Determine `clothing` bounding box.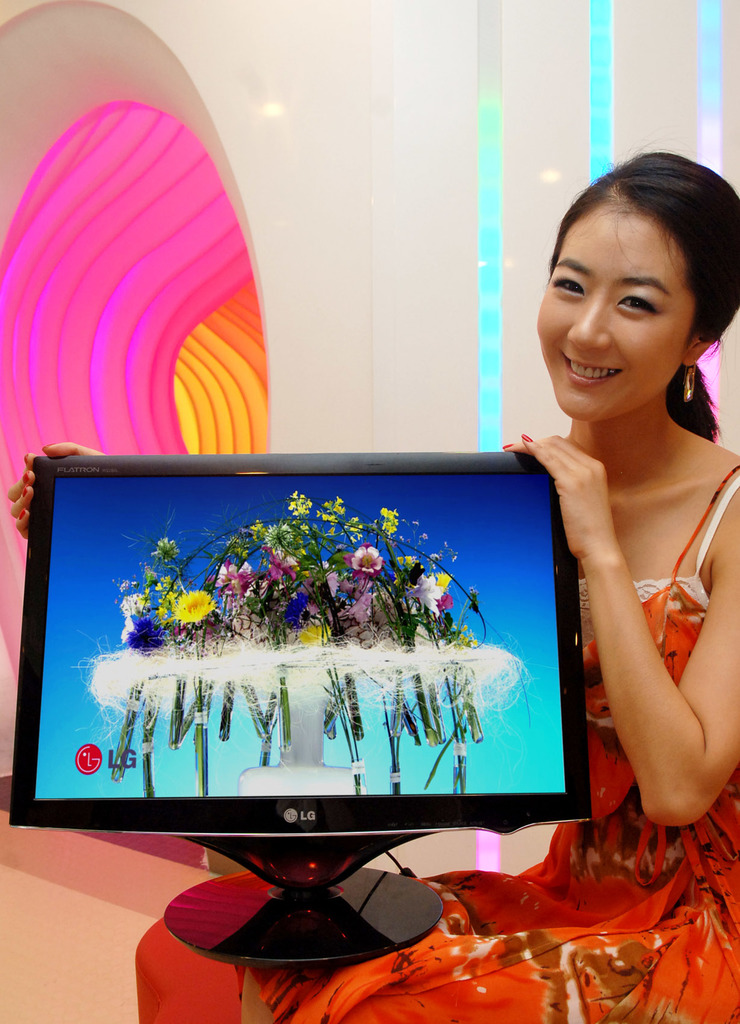
Determined: [x1=254, y1=460, x2=739, y2=1023].
